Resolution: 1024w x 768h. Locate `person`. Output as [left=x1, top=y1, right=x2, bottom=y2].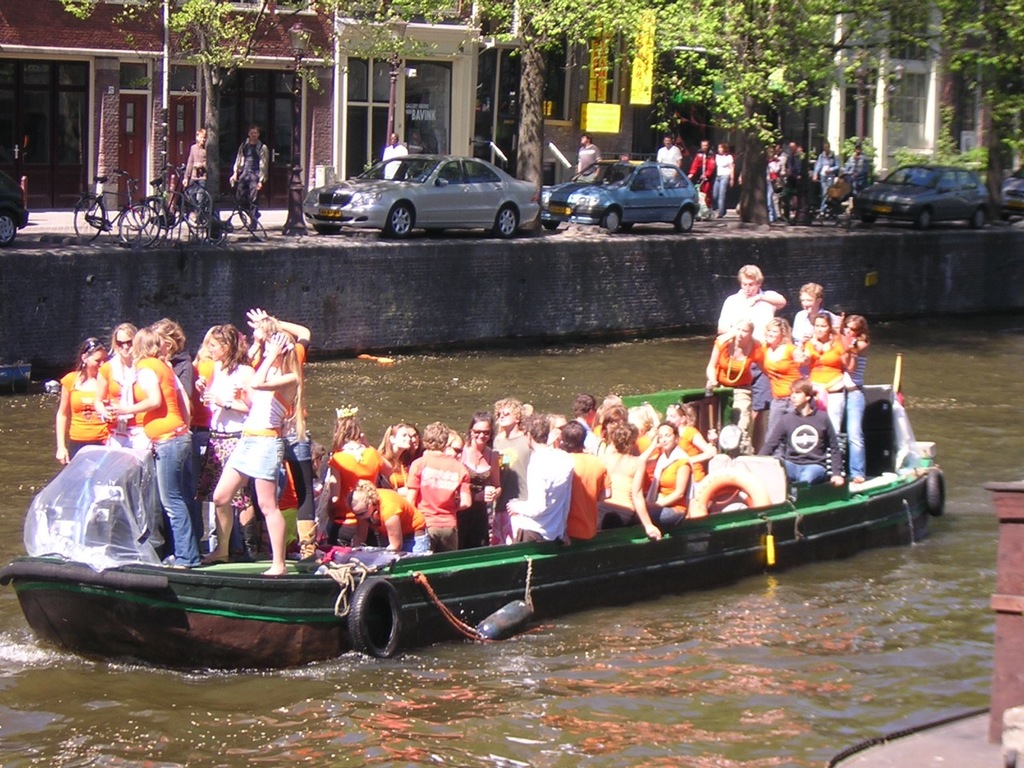
[left=53, top=316, right=124, bottom=467].
